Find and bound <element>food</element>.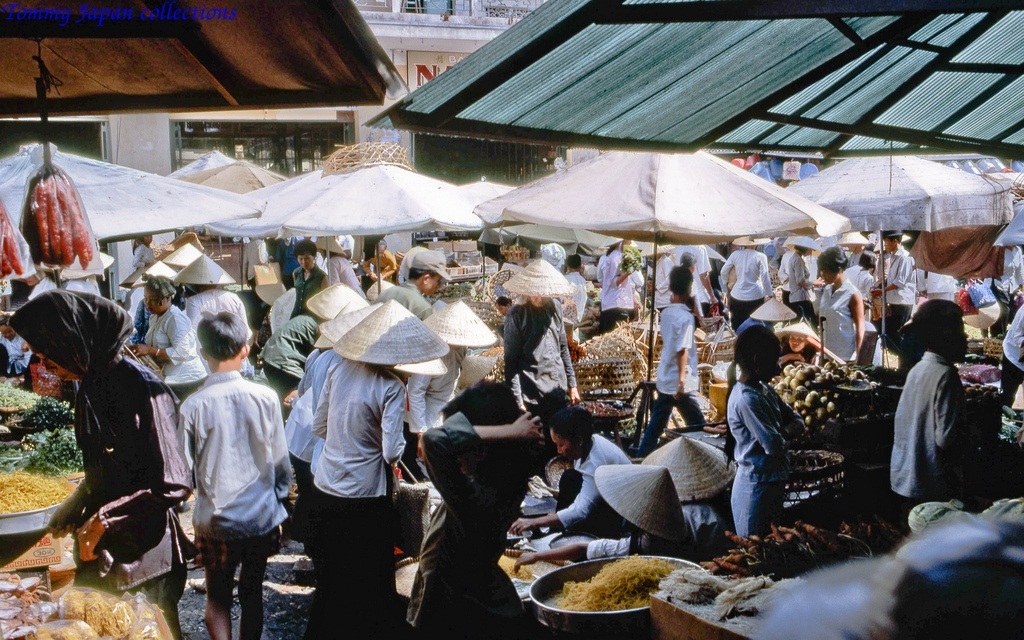
Bound: 649, 559, 745, 603.
